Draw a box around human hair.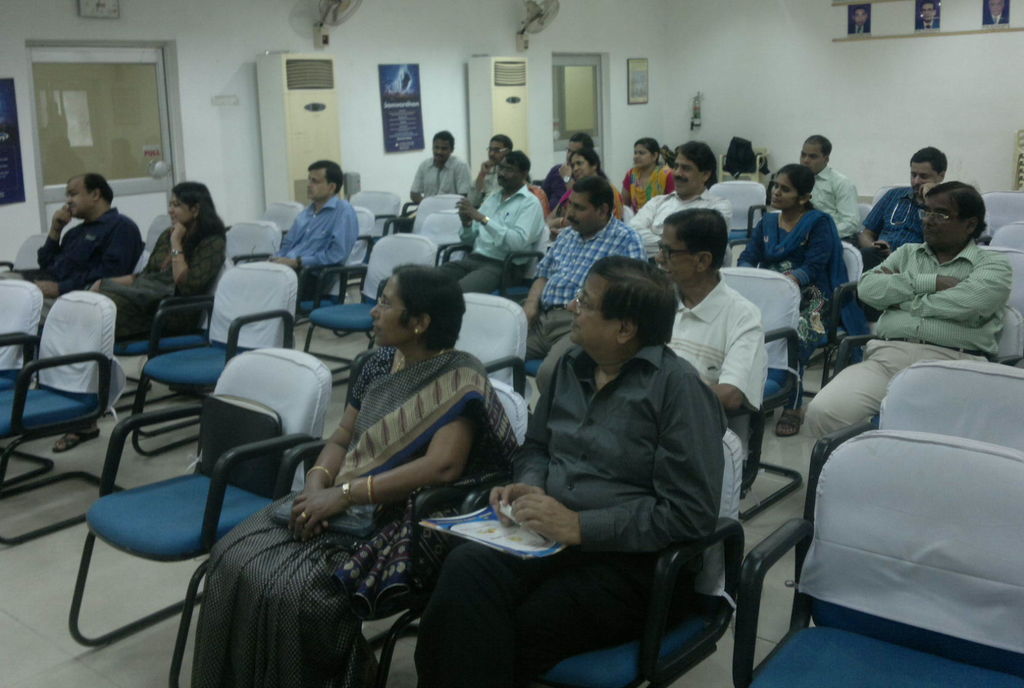
bbox(925, 179, 988, 240).
